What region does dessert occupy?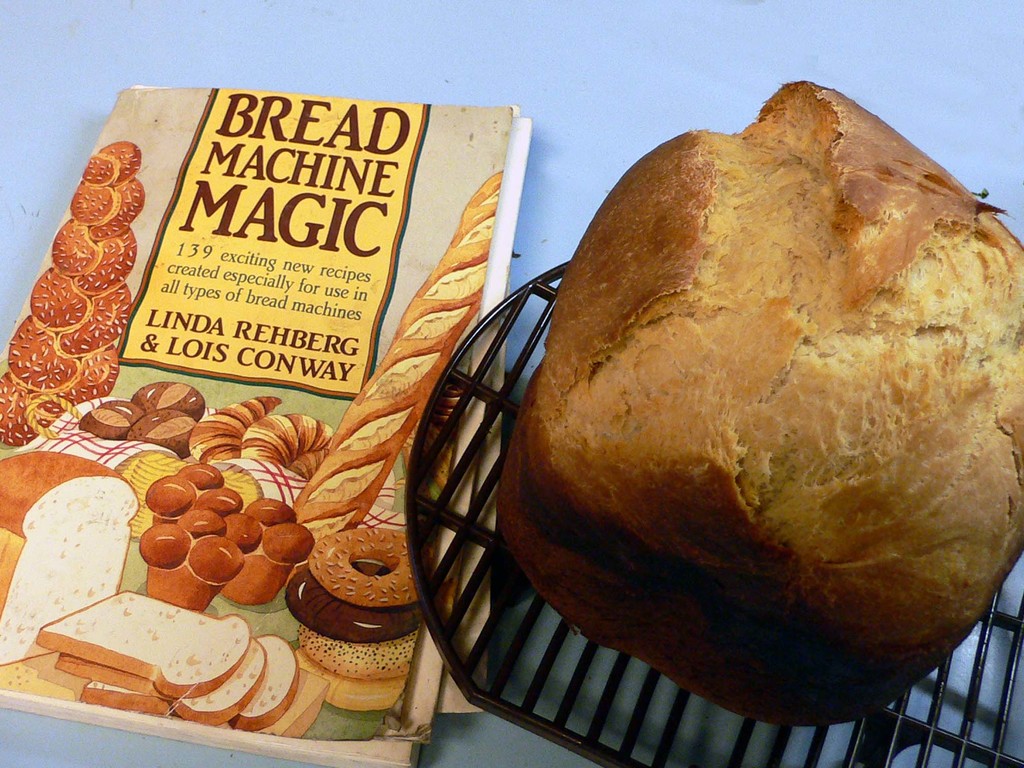
(243, 520, 310, 600).
